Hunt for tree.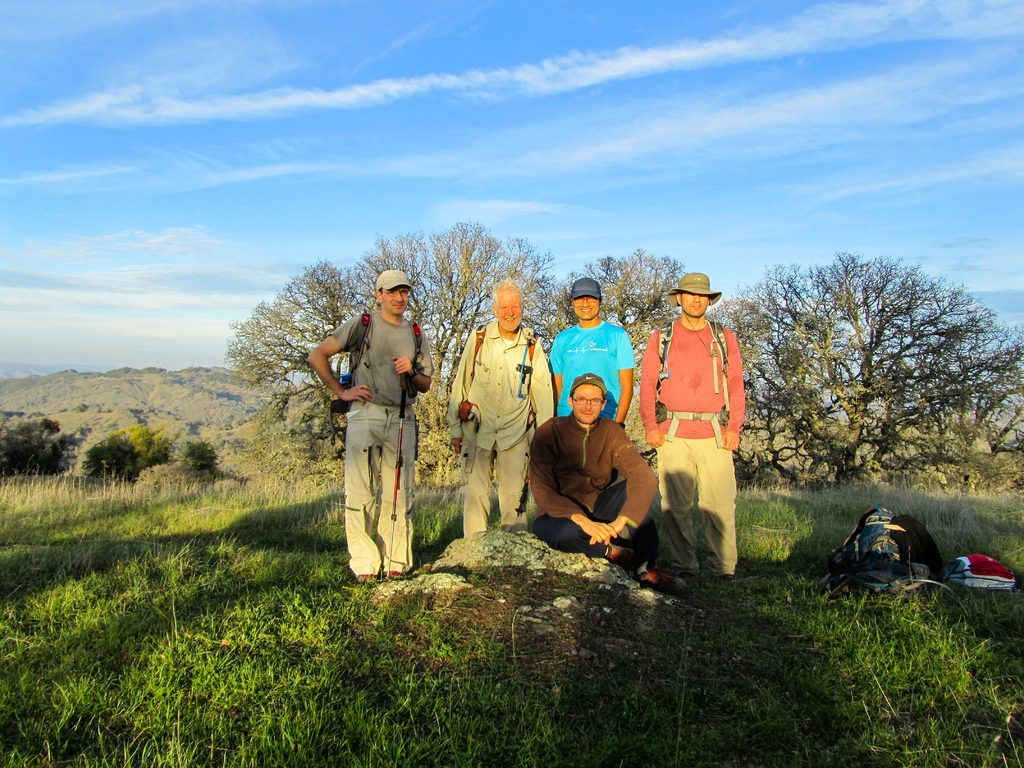
Hunted down at left=531, top=246, right=735, bottom=463.
